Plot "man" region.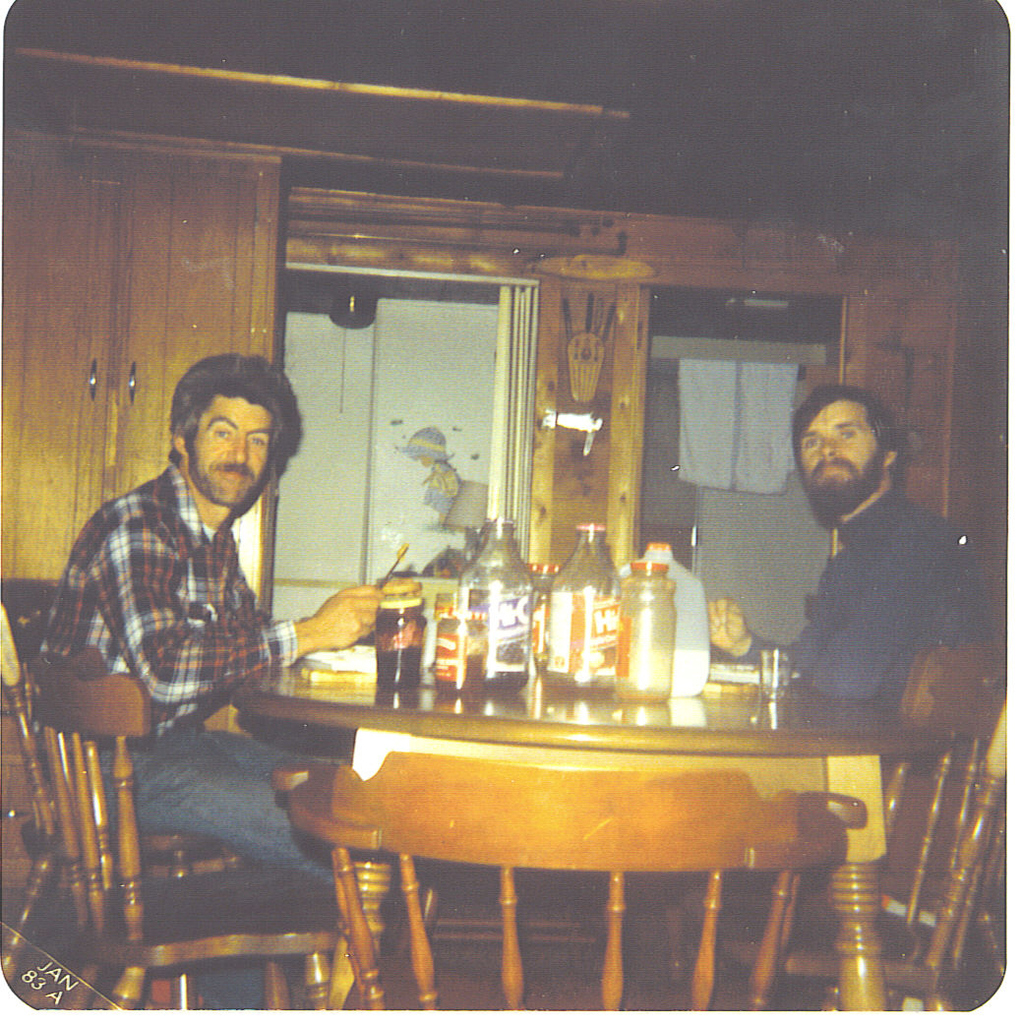
Plotted at 36, 351, 383, 990.
